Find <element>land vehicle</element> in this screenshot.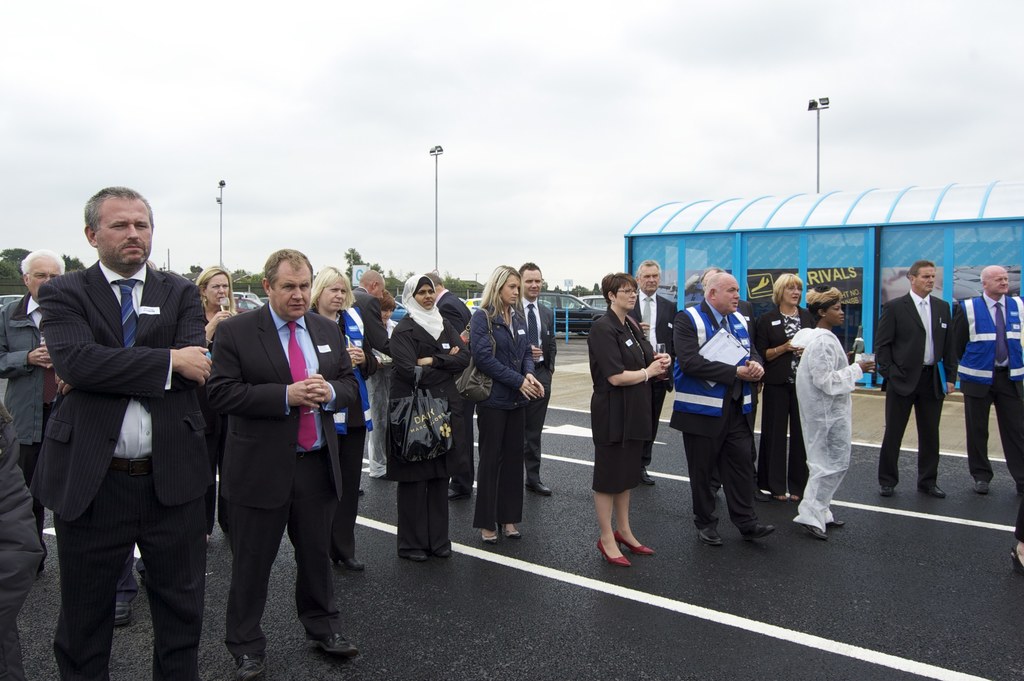
The bounding box for <element>land vehicle</element> is rect(230, 290, 255, 299).
